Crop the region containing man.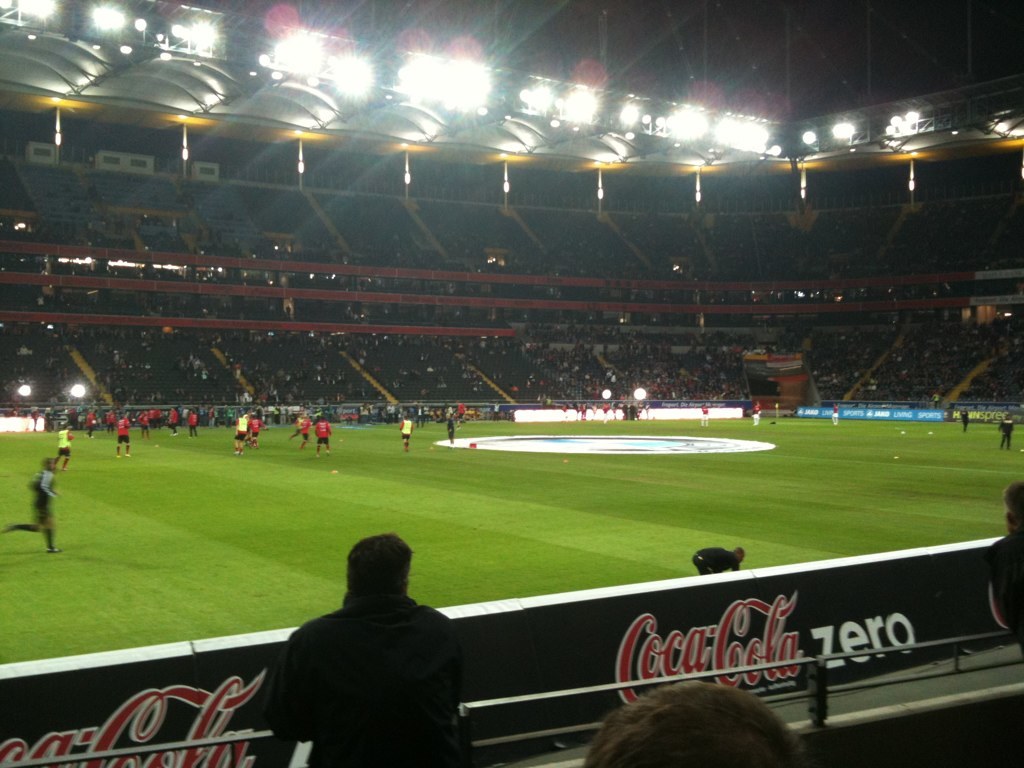
Crop region: <box>244,541,487,765</box>.
